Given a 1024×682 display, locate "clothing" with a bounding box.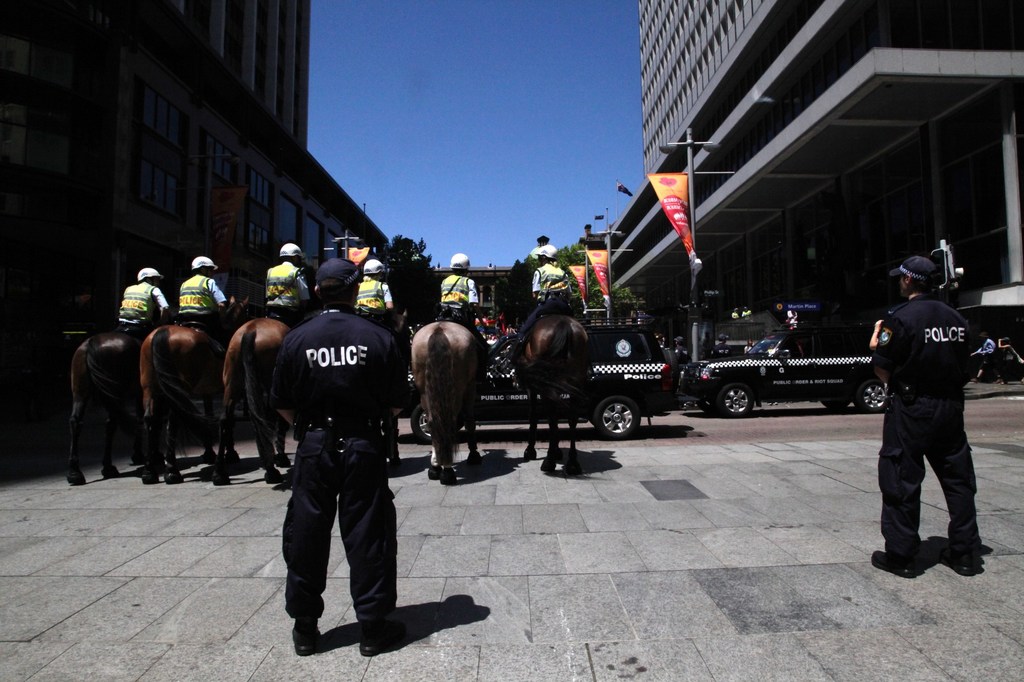
Located: 266, 253, 307, 319.
